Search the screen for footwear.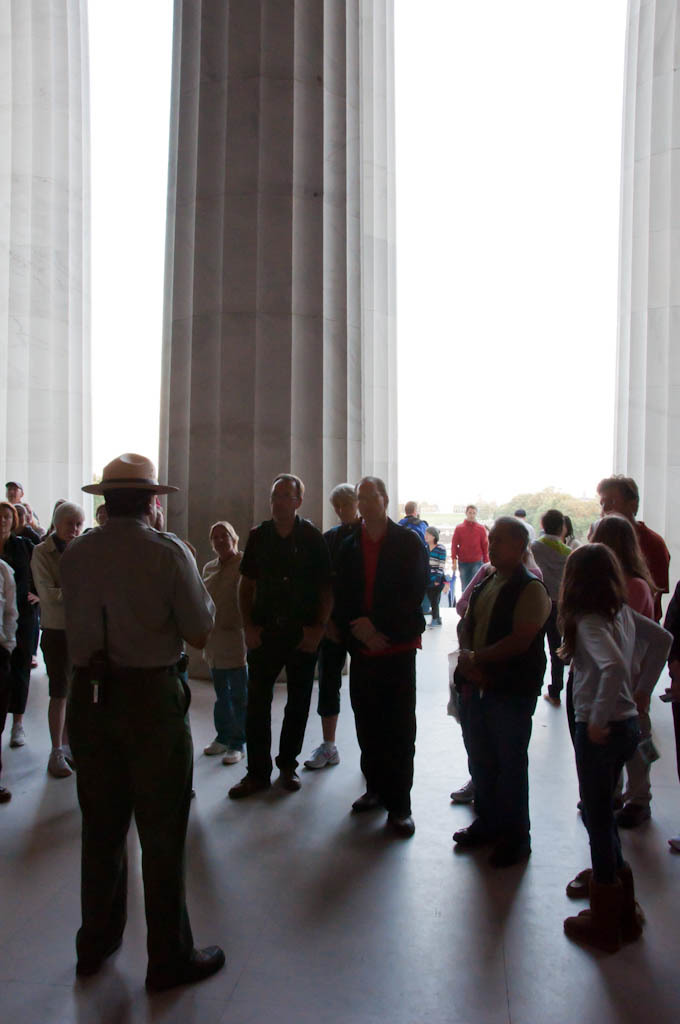
Found at Rect(228, 774, 274, 796).
